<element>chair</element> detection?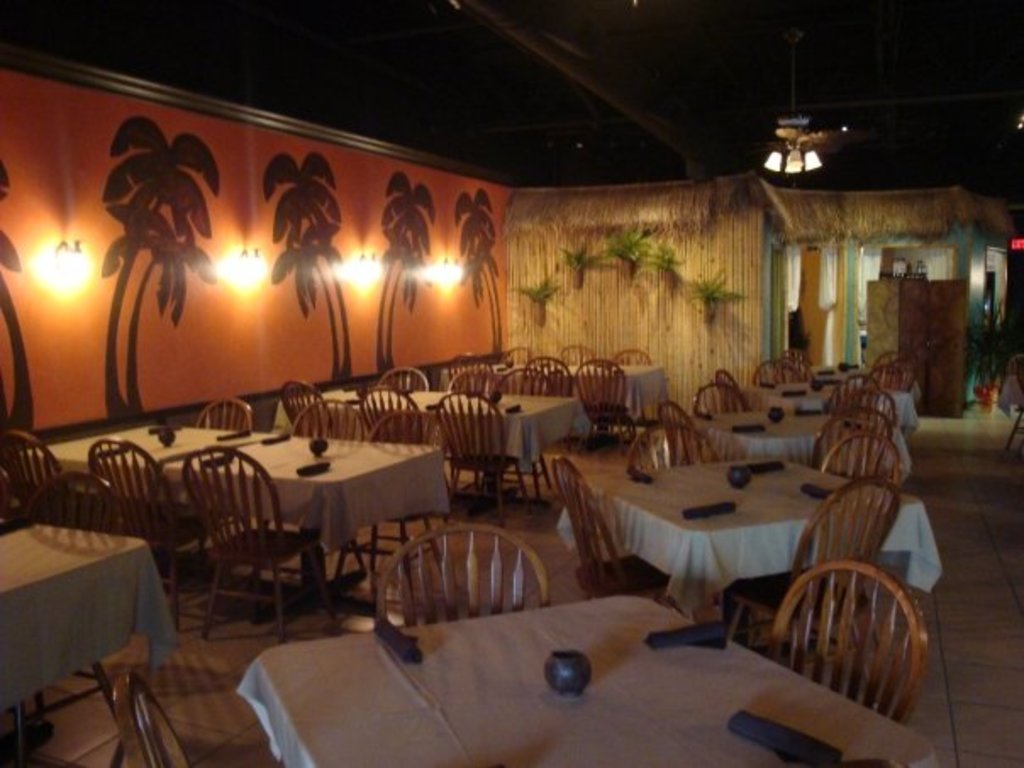
693,378,746,419
